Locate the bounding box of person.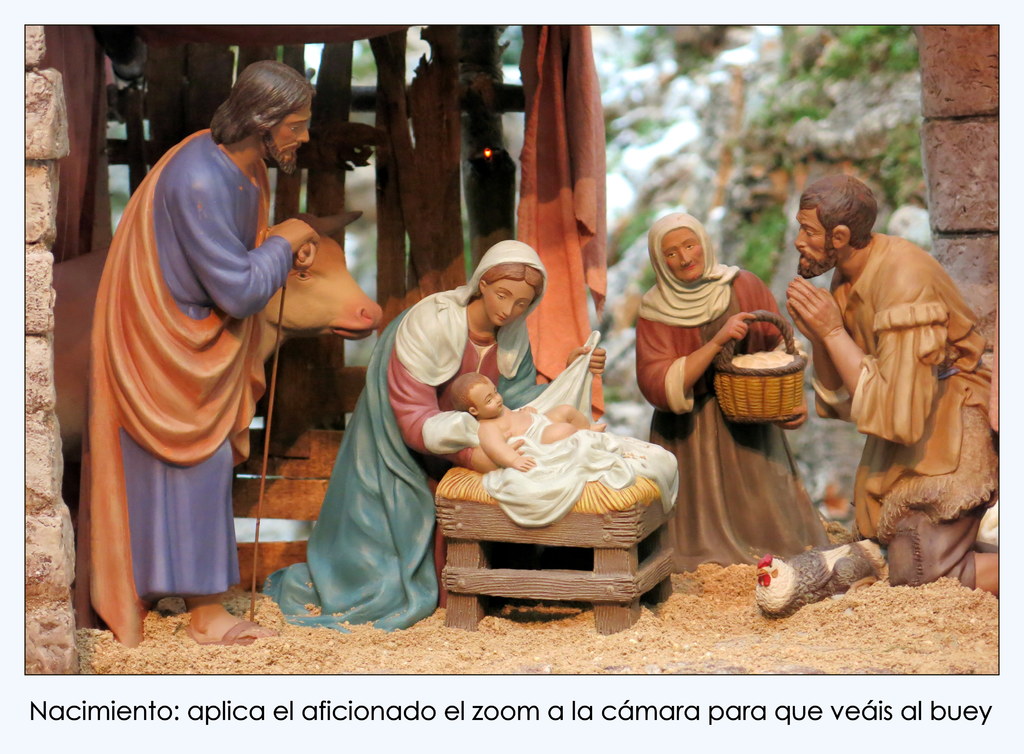
Bounding box: Rect(259, 237, 604, 630).
